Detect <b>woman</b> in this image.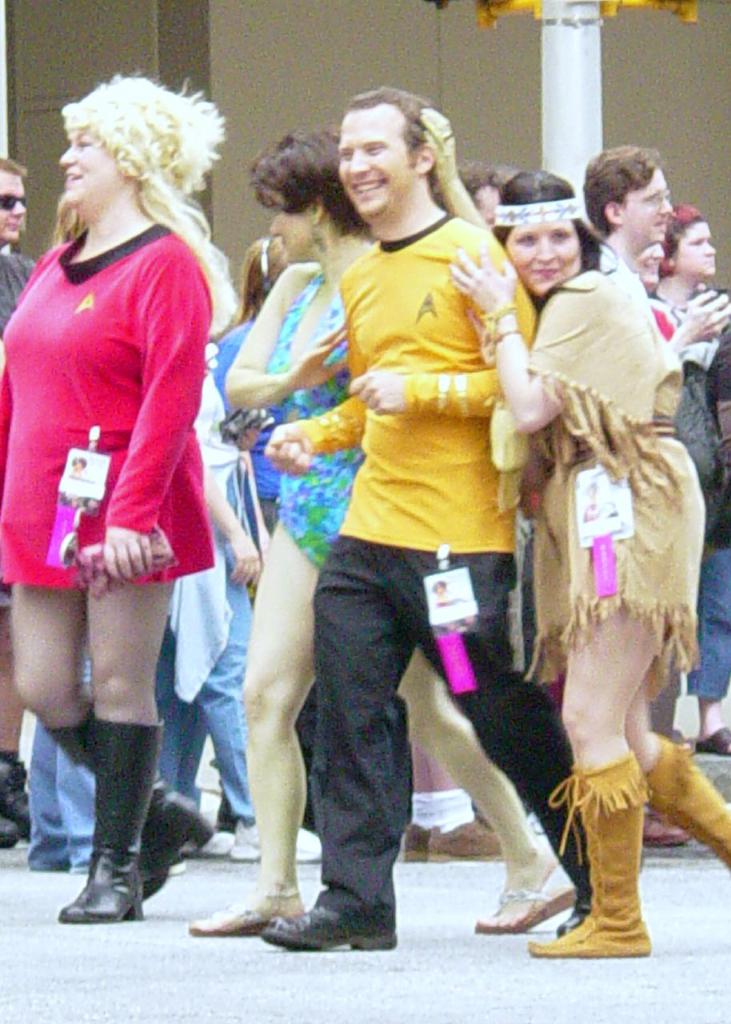
Detection: [636, 246, 681, 337].
